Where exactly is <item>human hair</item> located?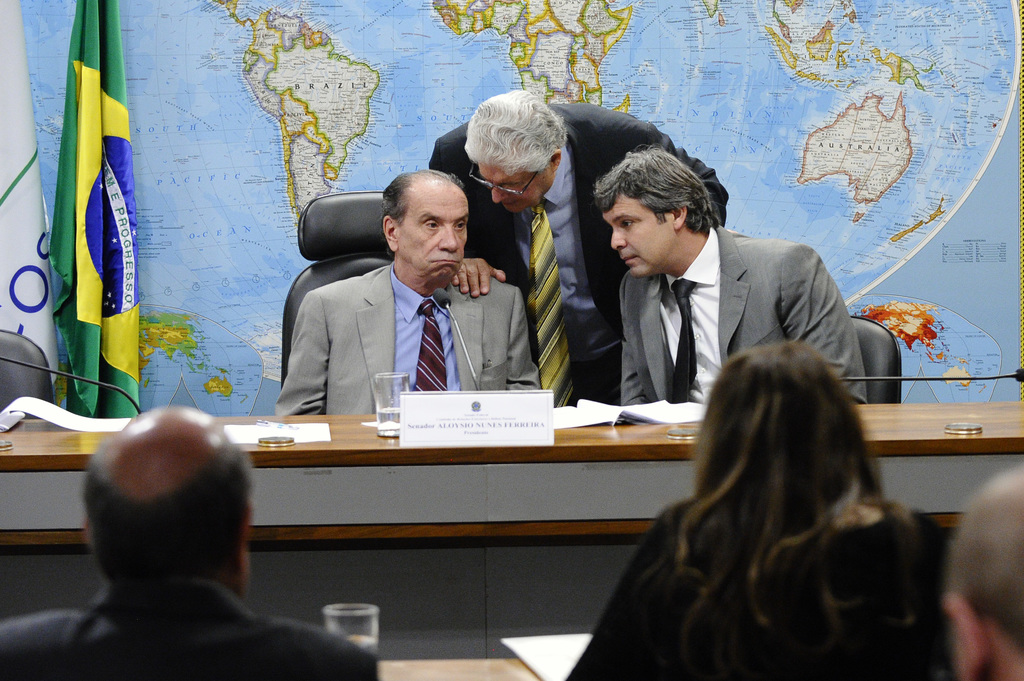
Its bounding box is select_region(936, 431, 1023, 649).
